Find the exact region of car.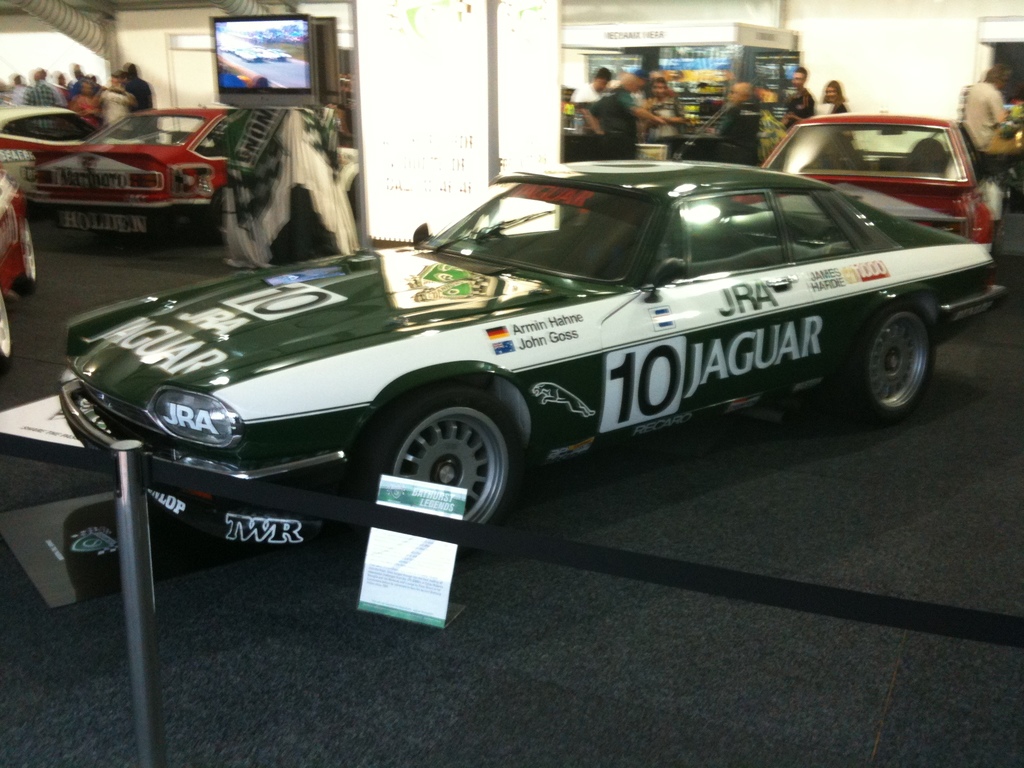
Exact region: (left=730, top=111, right=998, bottom=247).
